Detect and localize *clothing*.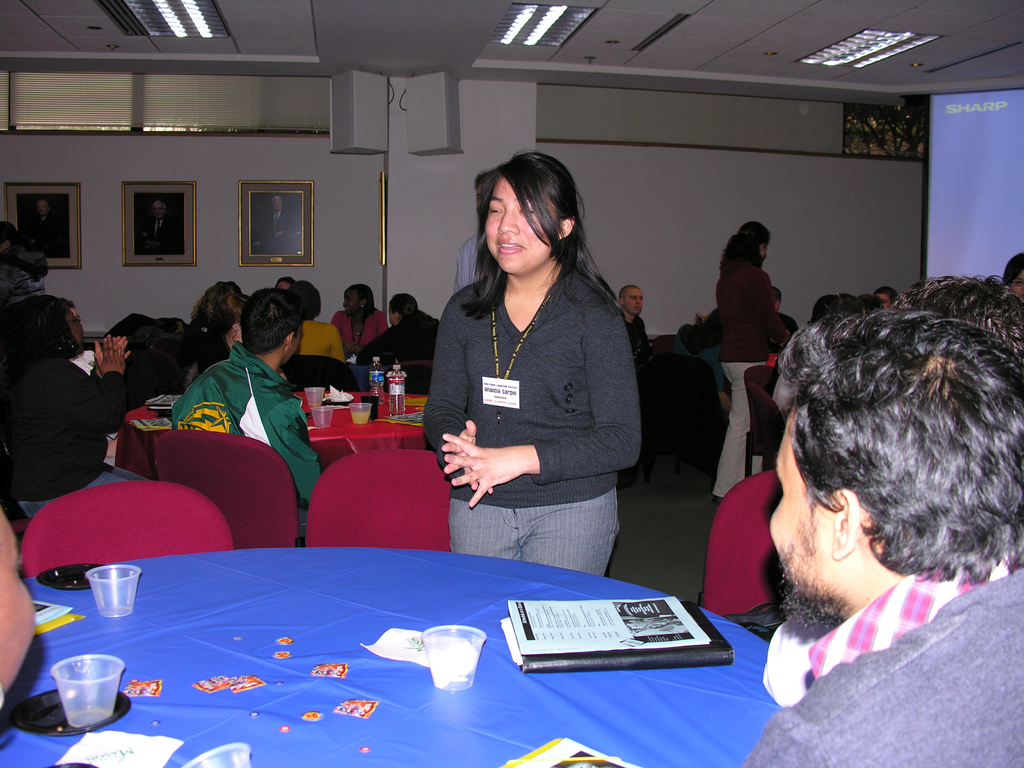
Localized at BBox(428, 274, 642, 568).
